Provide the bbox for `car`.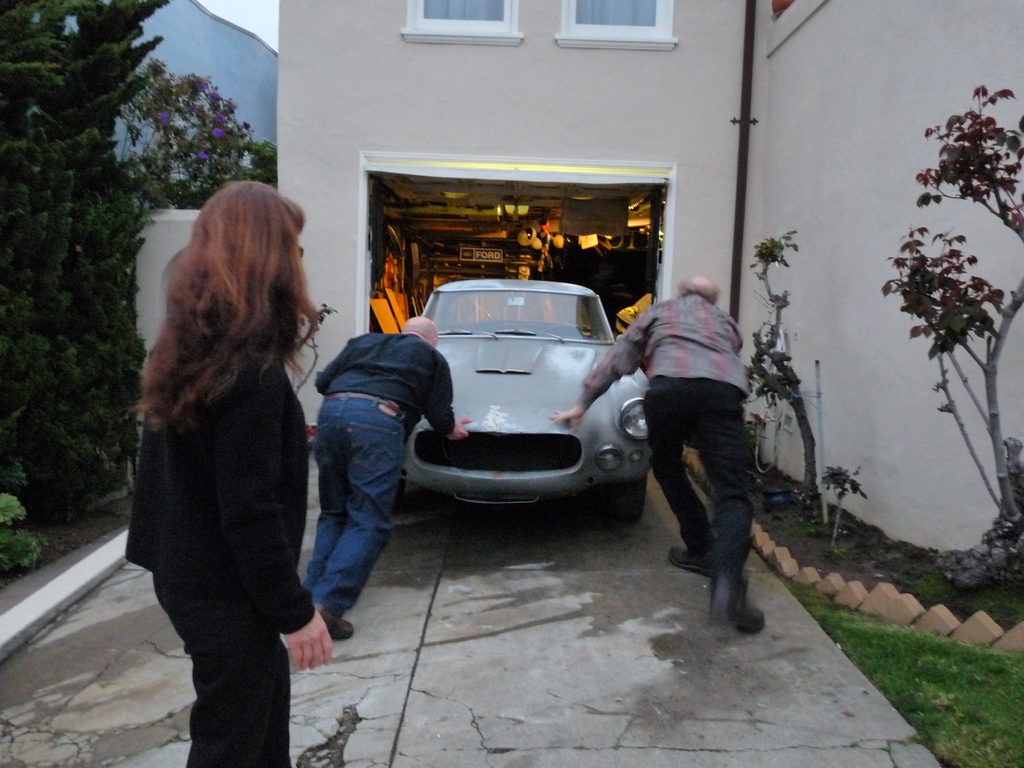
401 284 660 505.
